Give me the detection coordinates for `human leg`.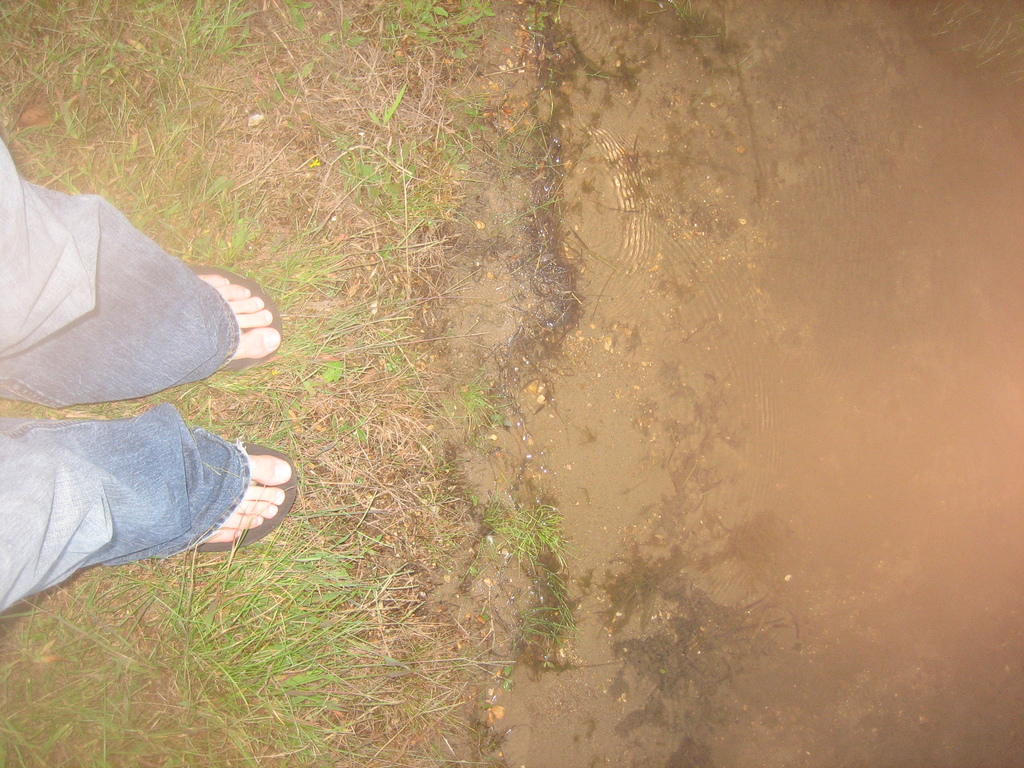
select_region(0, 135, 285, 413).
